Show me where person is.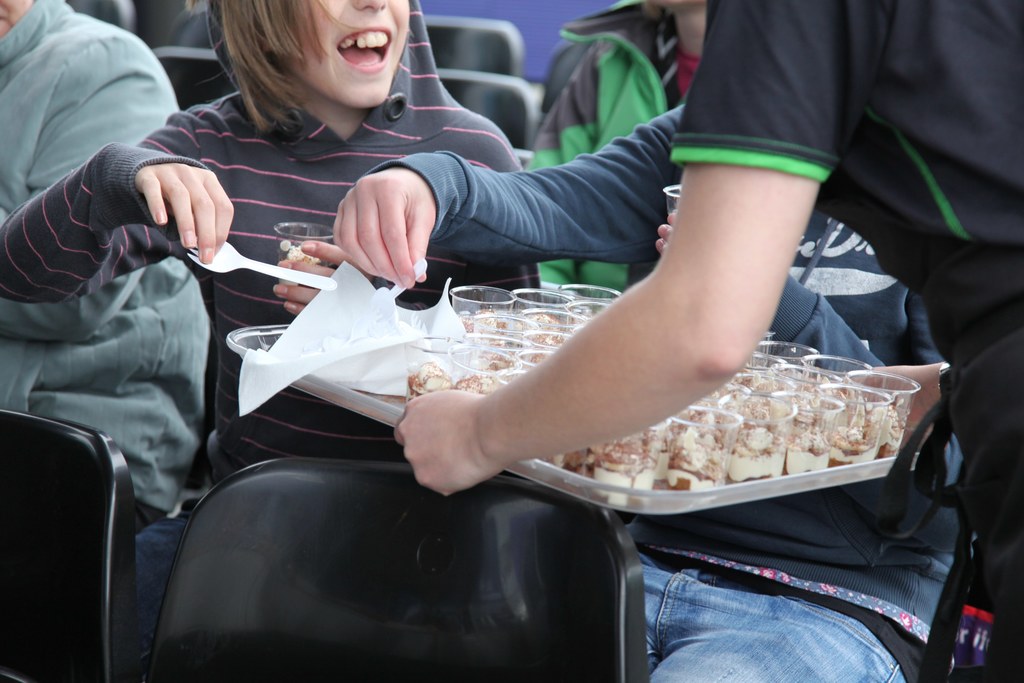
person is at <region>0, 0, 541, 672</region>.
